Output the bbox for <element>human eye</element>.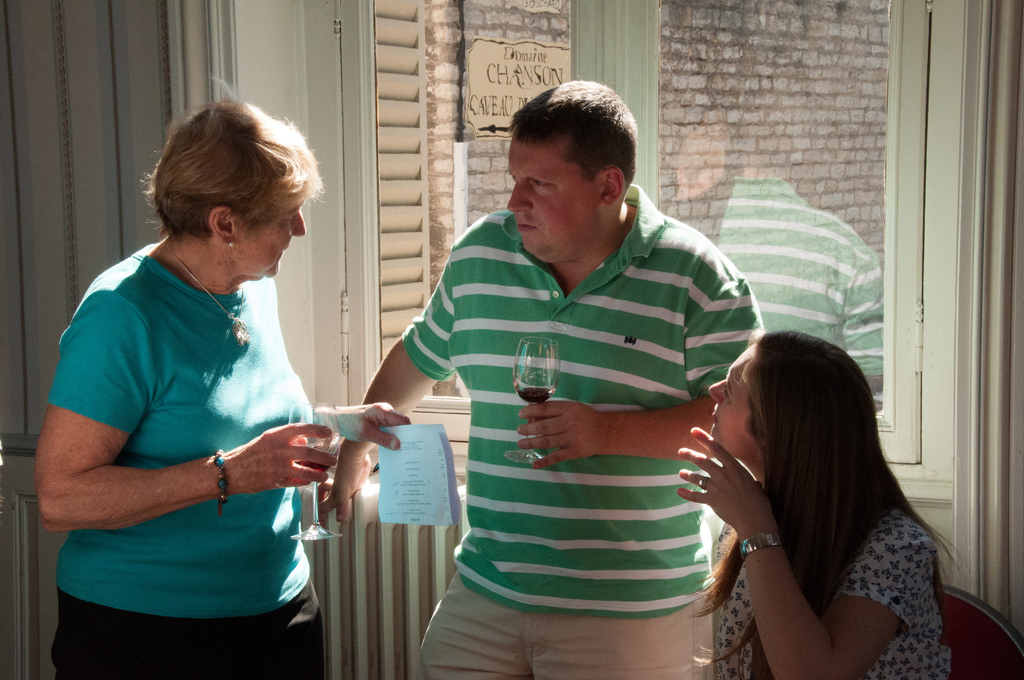
(284,209,298,224).
